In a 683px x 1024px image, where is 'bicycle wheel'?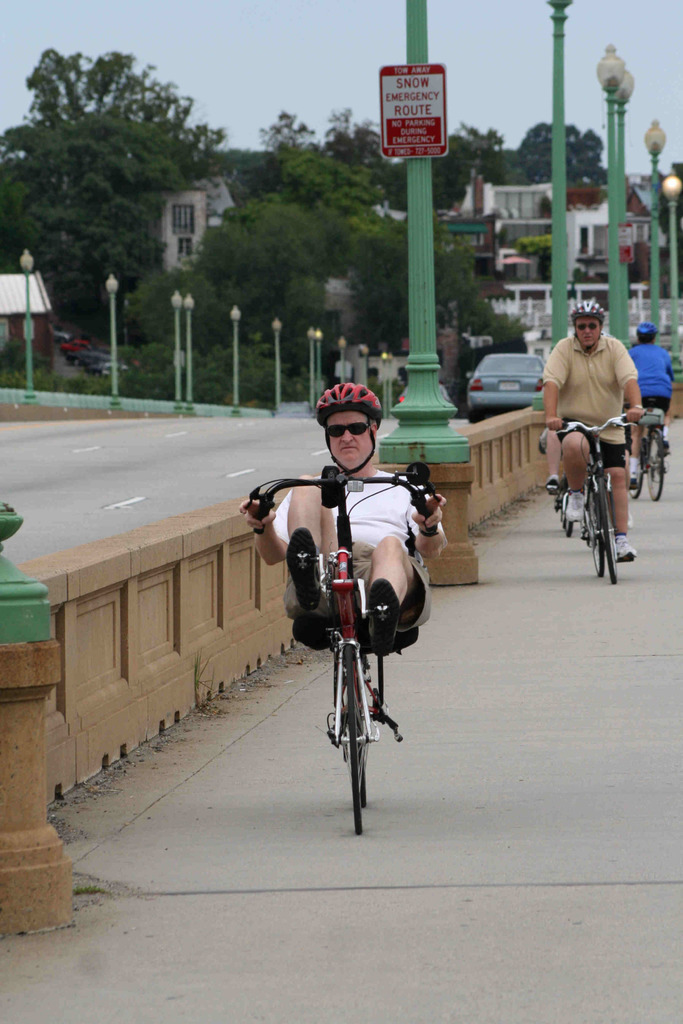
554,494,581,534.
